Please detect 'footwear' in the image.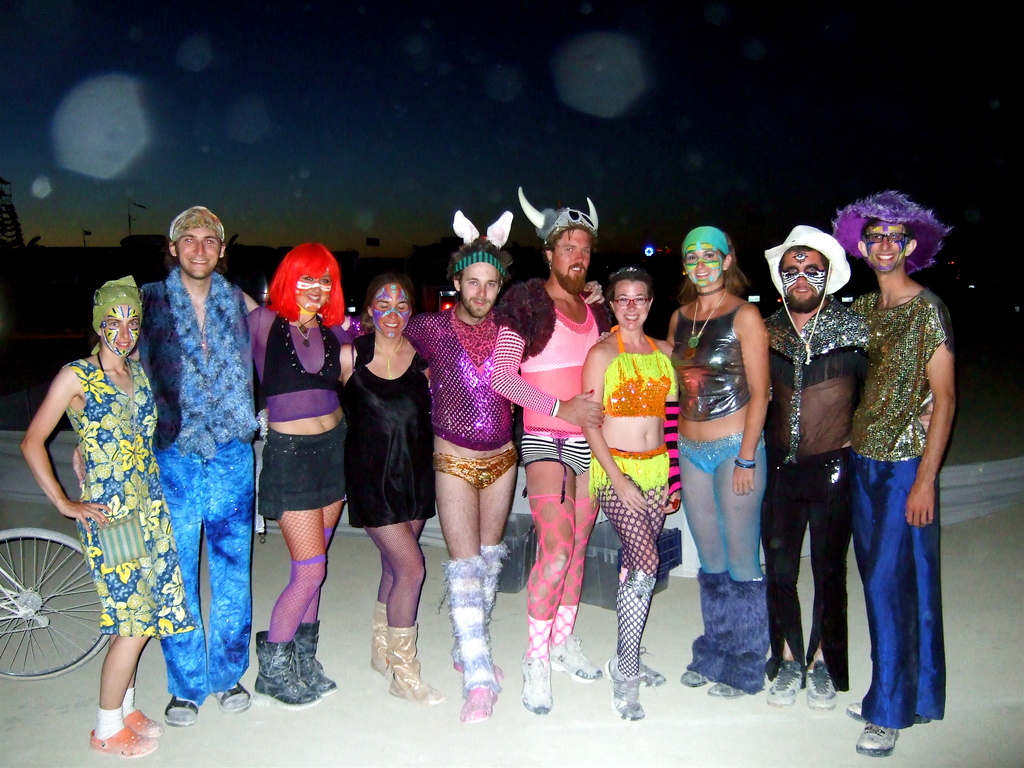
[x1=768, y1=659, x2=801, y2=708].
